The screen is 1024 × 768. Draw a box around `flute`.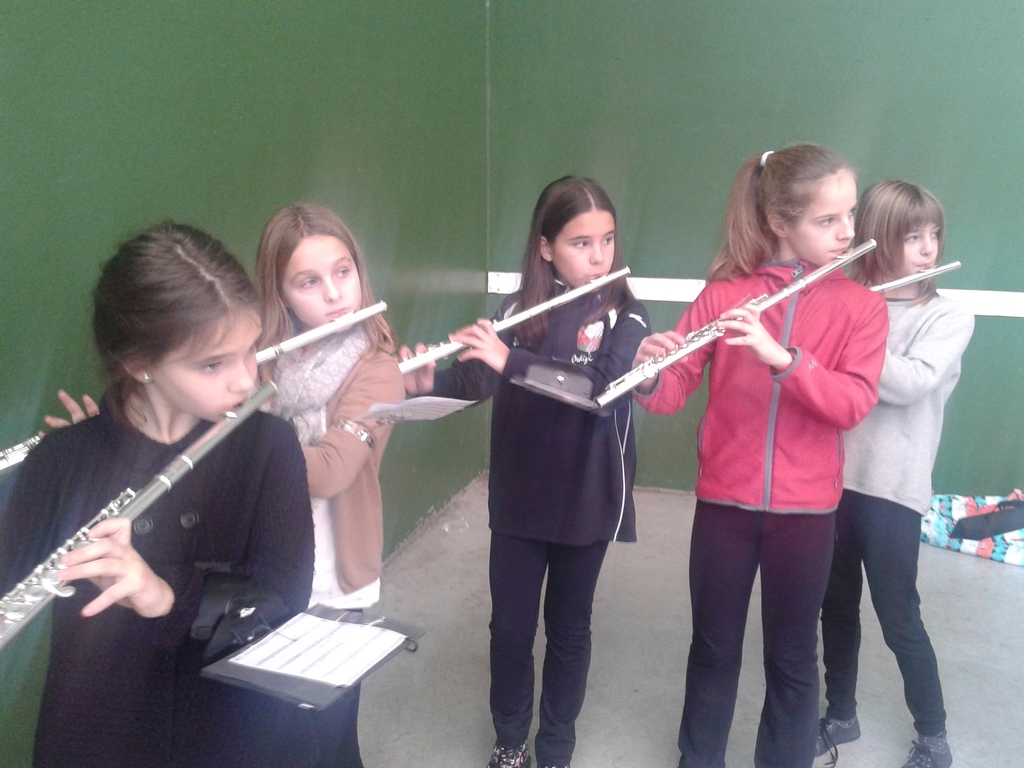
<region>399, 267, 630, 376</region>.
